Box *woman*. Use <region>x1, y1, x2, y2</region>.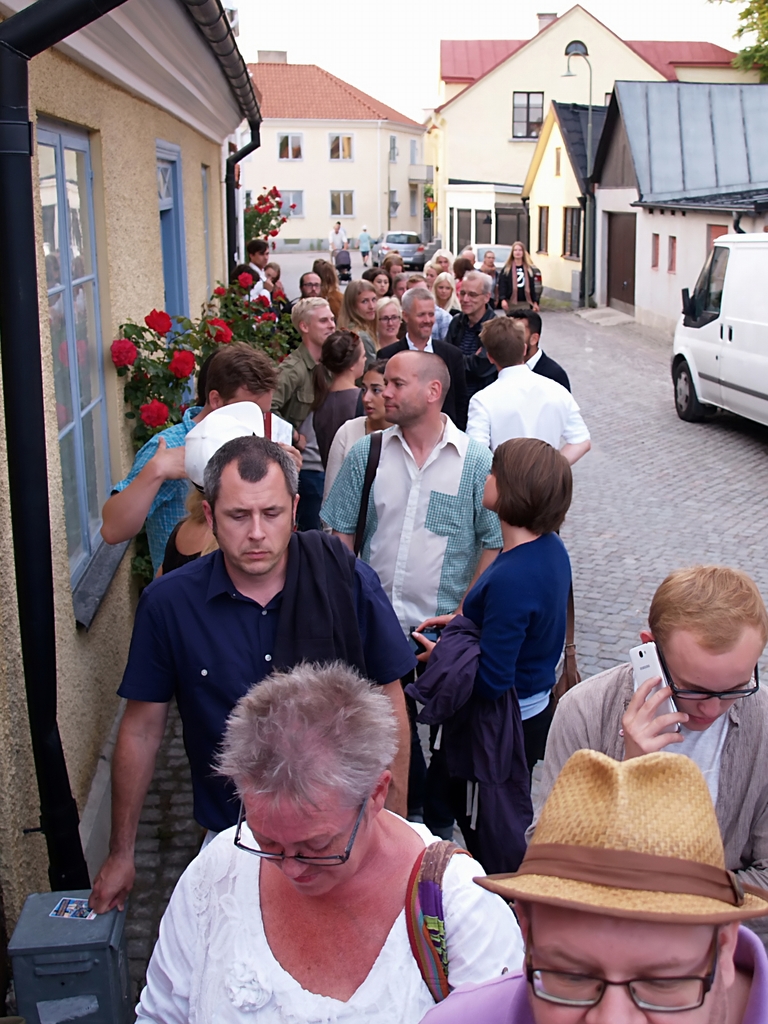
<region>406, 438, 576, 922</region>.
